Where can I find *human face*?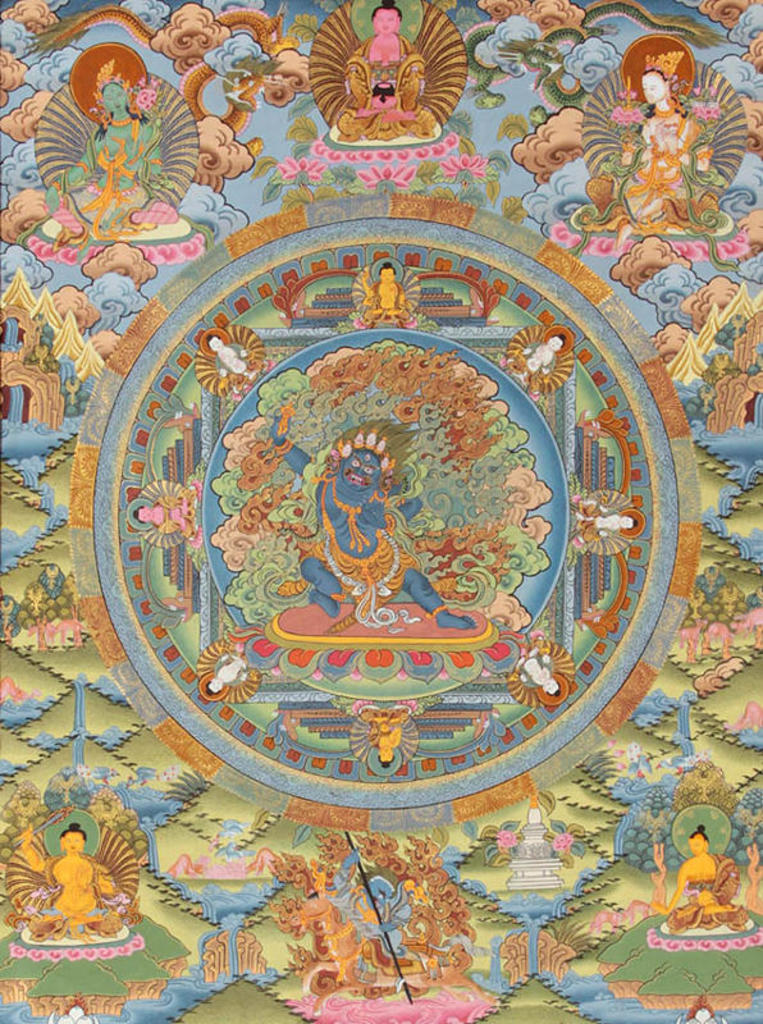
You can find it at (left=641, top=76, right=661, bottom=102).
